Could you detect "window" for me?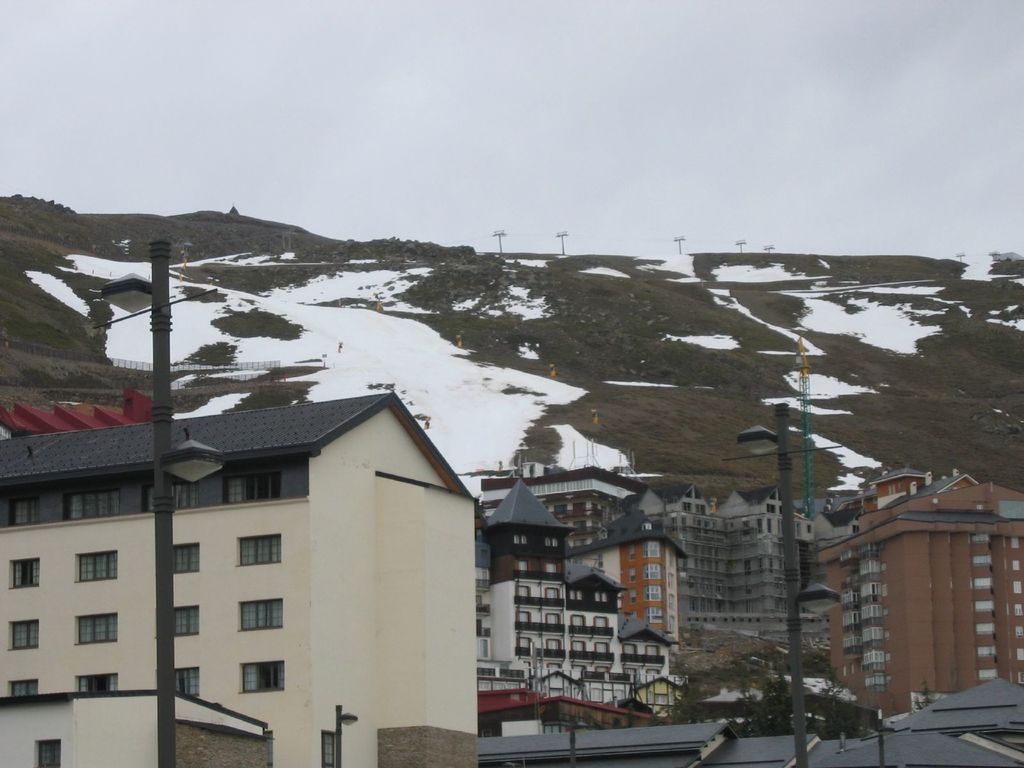
Detection result: 7,678,40,698.
